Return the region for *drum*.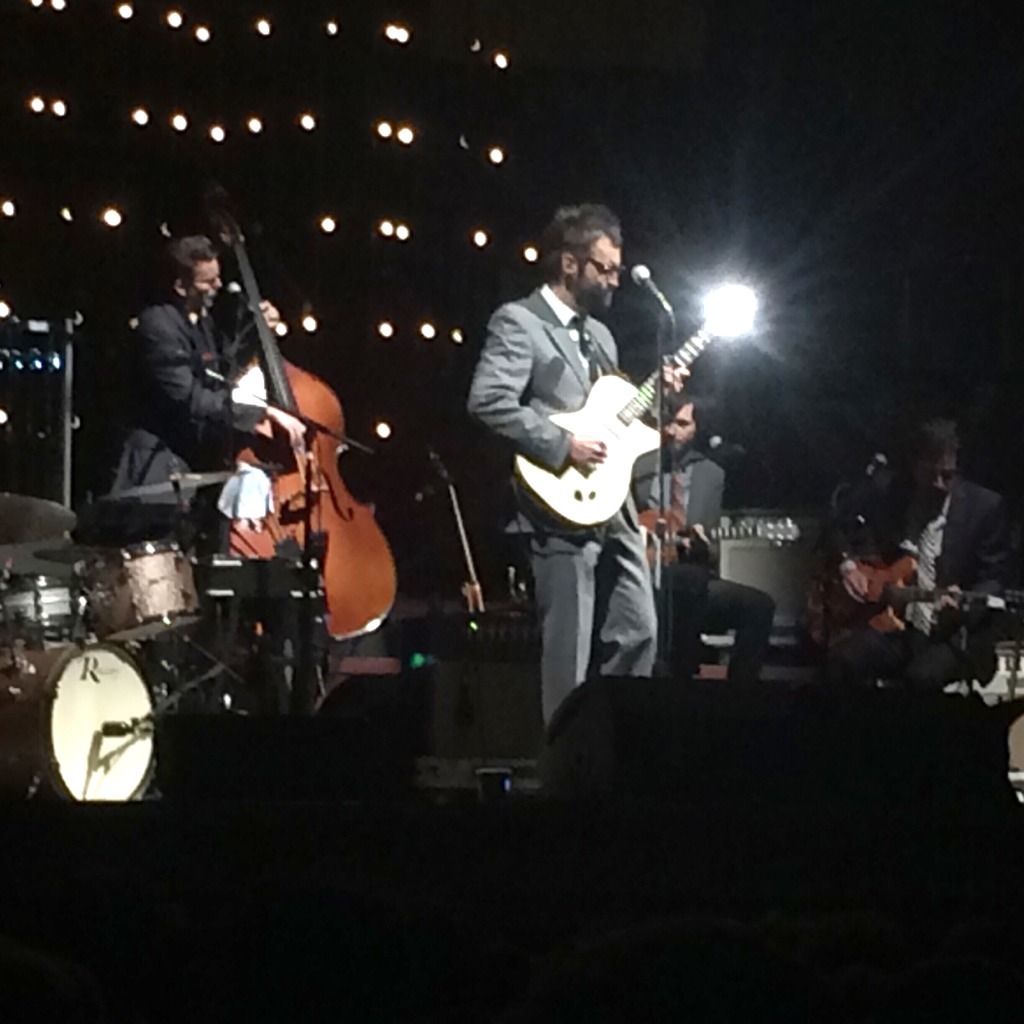
Rect(0, 642, 167, 802).
